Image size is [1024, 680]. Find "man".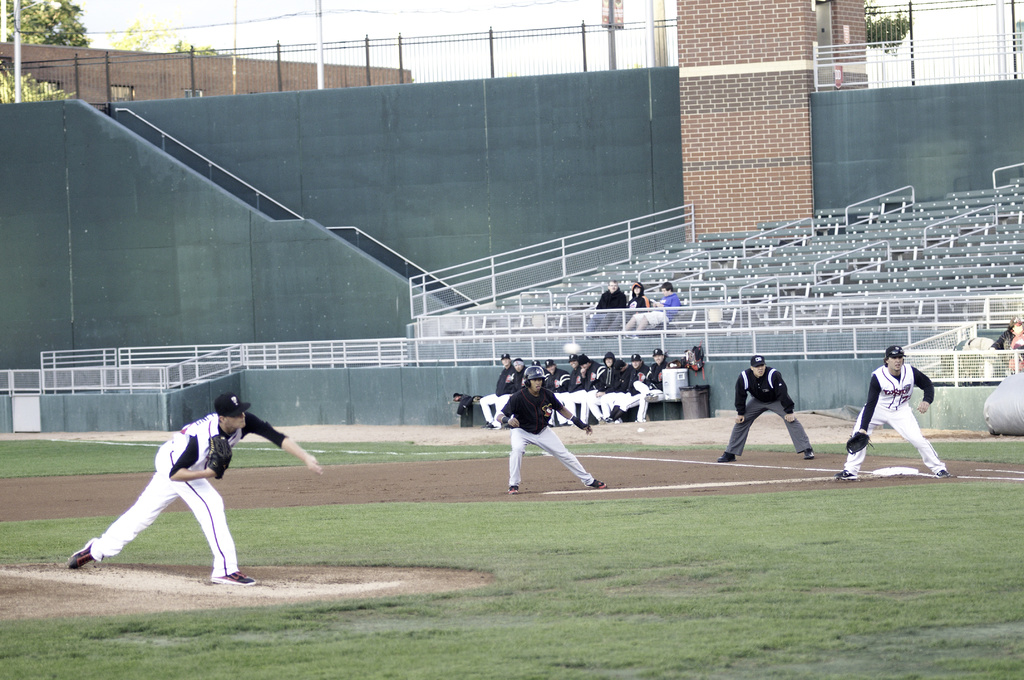
box=[56, 387, 308, 594].
